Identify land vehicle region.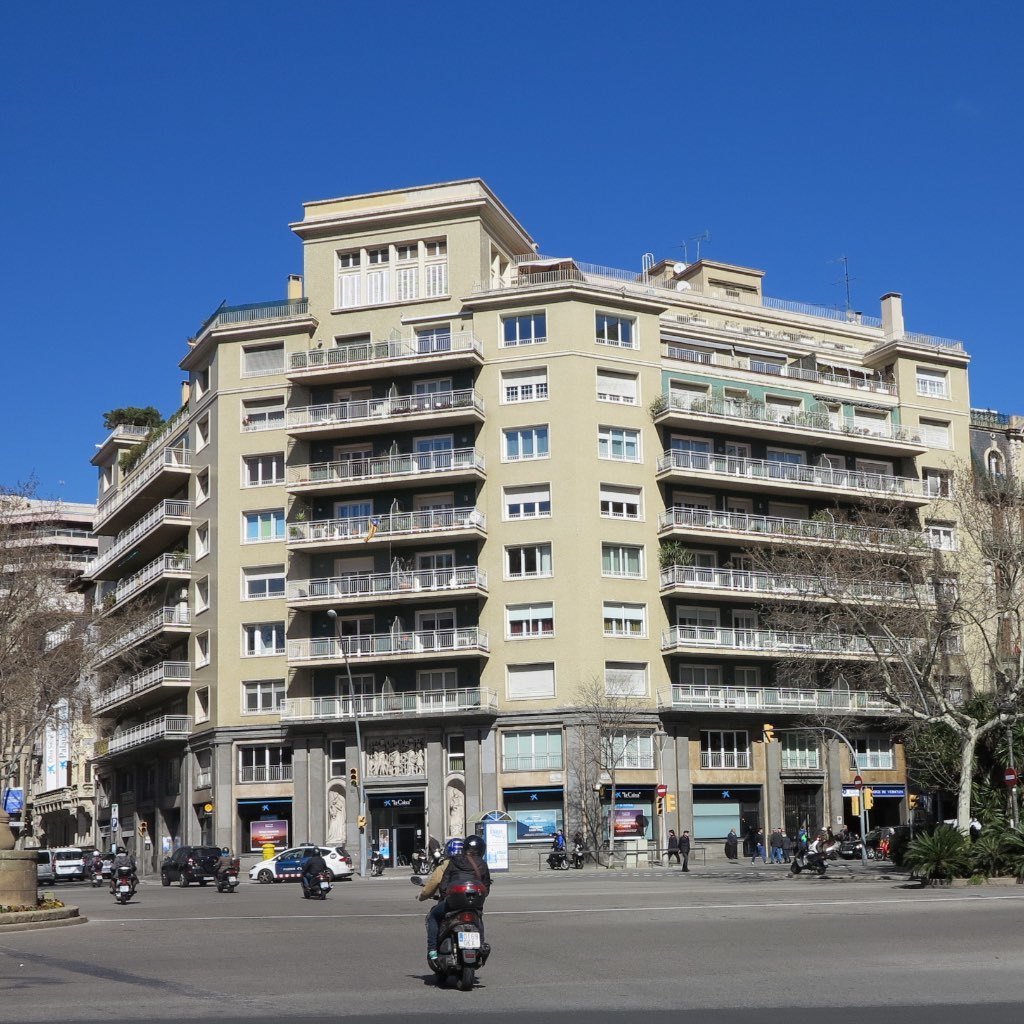
Region: [374, 850, 377, 868].
